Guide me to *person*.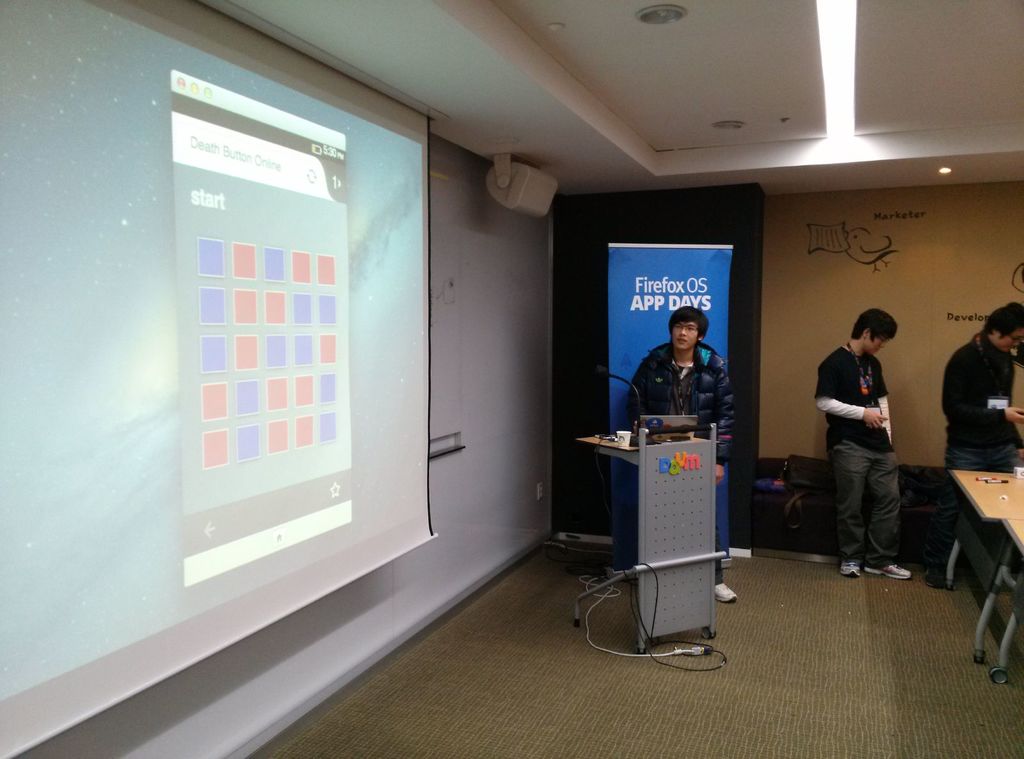
Guidance: [x1=826, y1=319, x2=927, y2=582].
